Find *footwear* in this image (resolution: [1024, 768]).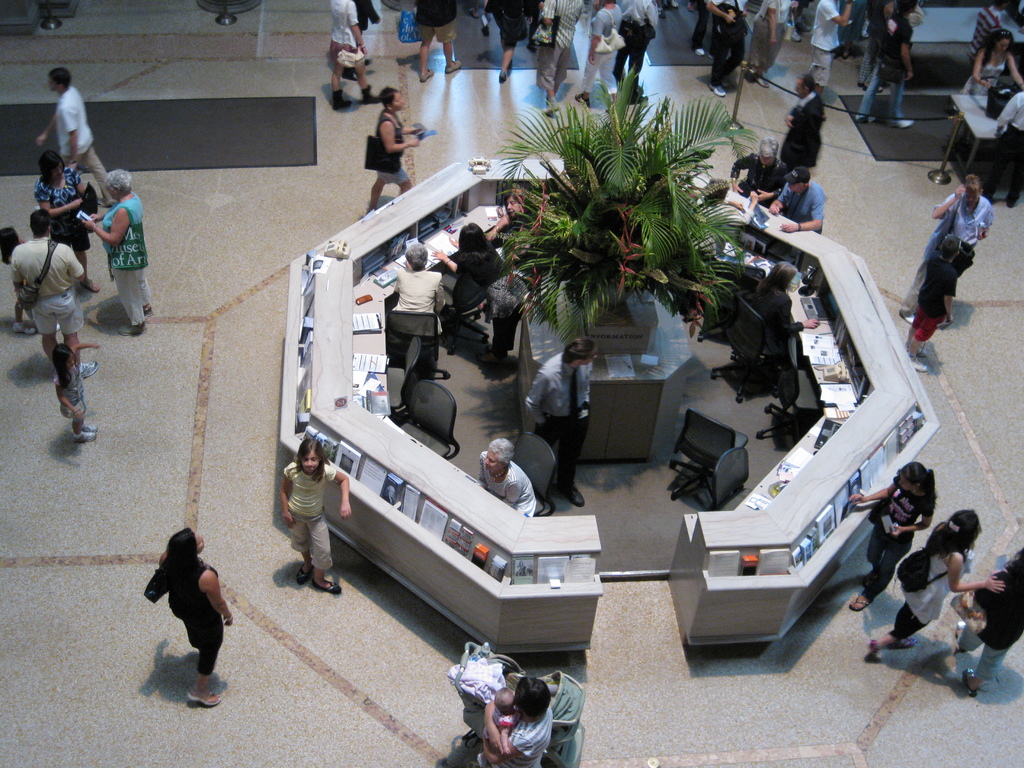
select_region(72, 429, 97, 443).
